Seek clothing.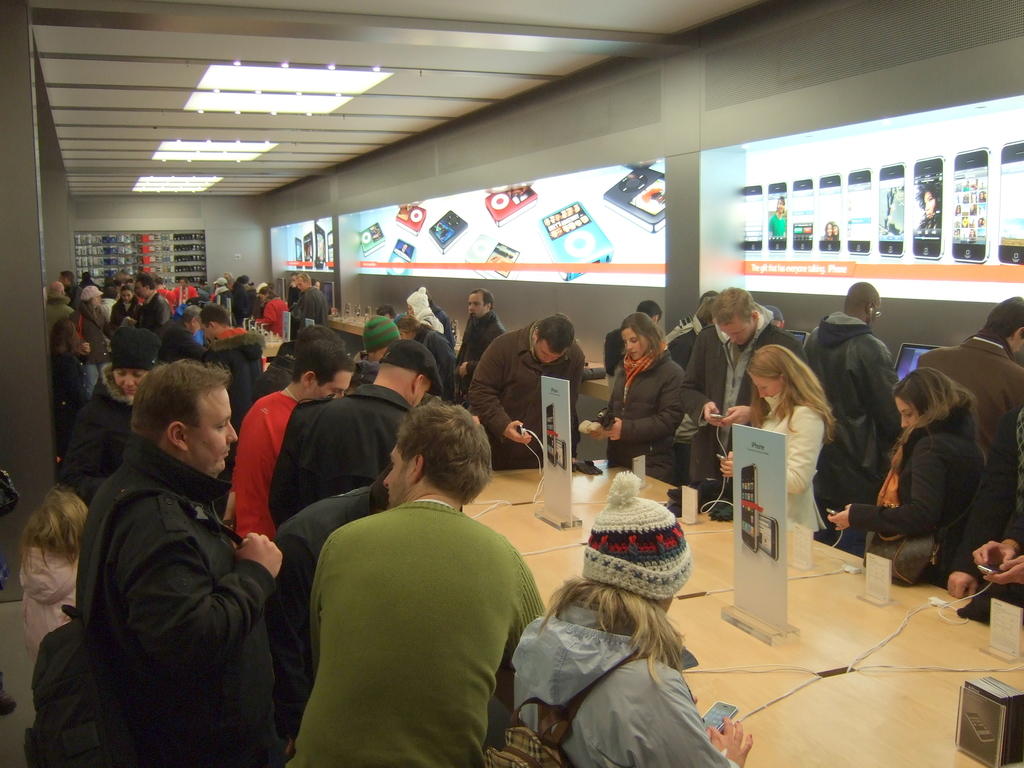
758/389/830/529.
